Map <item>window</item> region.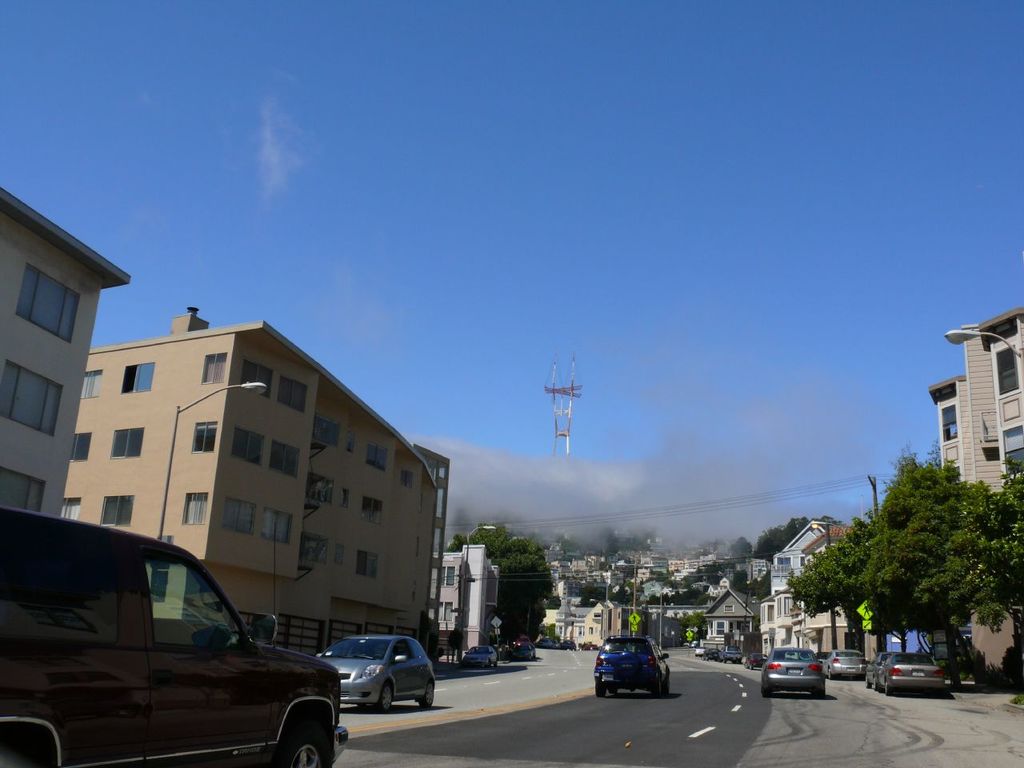
Mapped to [x1=305, y1=537, x2=327, y2=566].
